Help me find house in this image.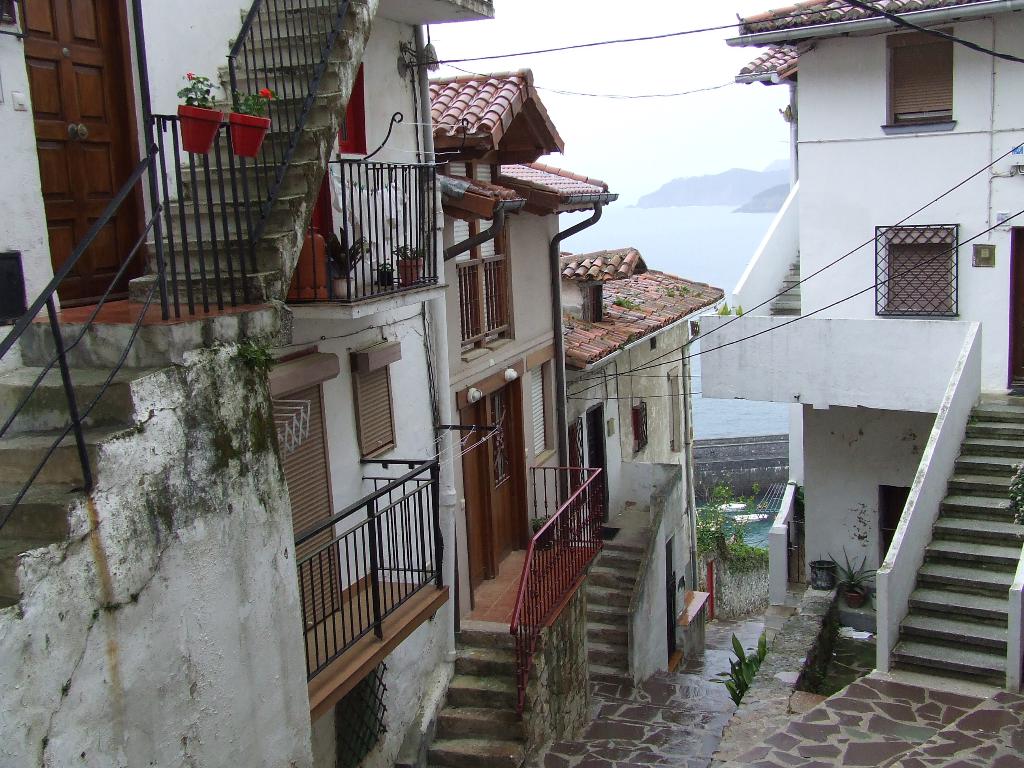
Found it: 563 248 726 685.
